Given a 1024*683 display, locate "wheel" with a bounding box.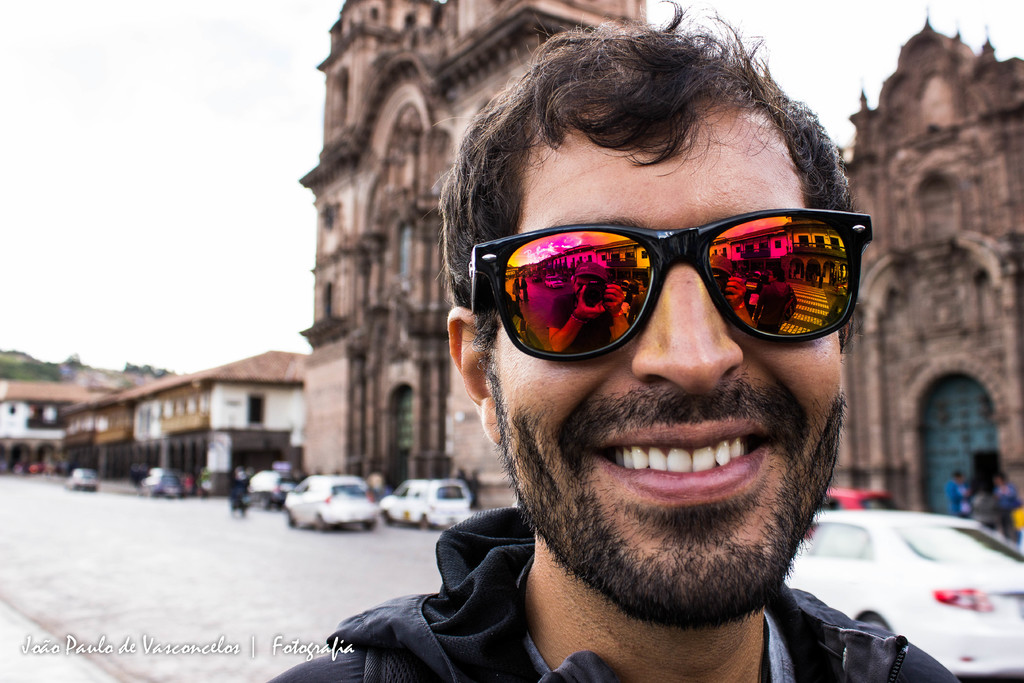
Located: 362, 520, 378, 531.
